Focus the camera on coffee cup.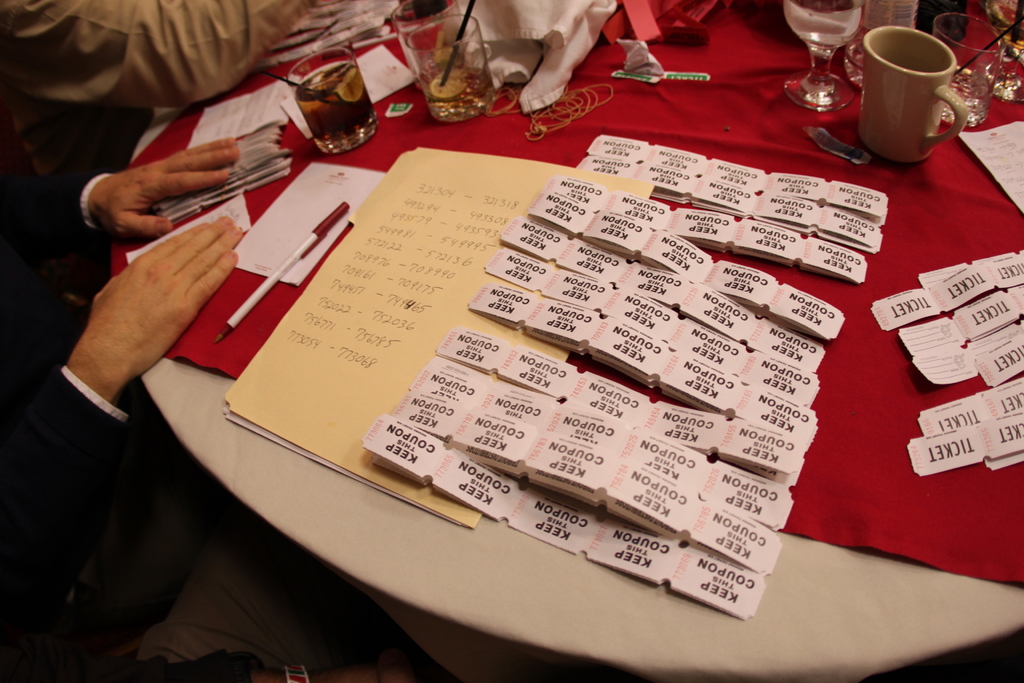
Focus region: <bbox>861, 21, 970, 168</bbox>.
